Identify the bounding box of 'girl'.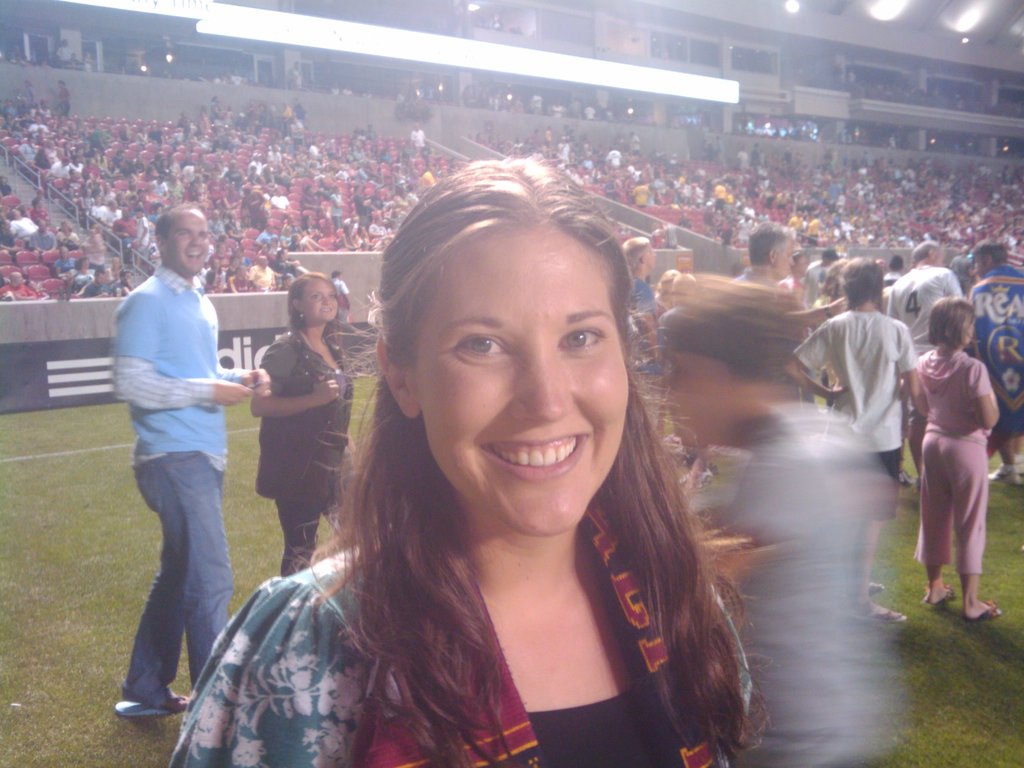
pyautogui.locateOnScreen(916, 295, 999, 618).
